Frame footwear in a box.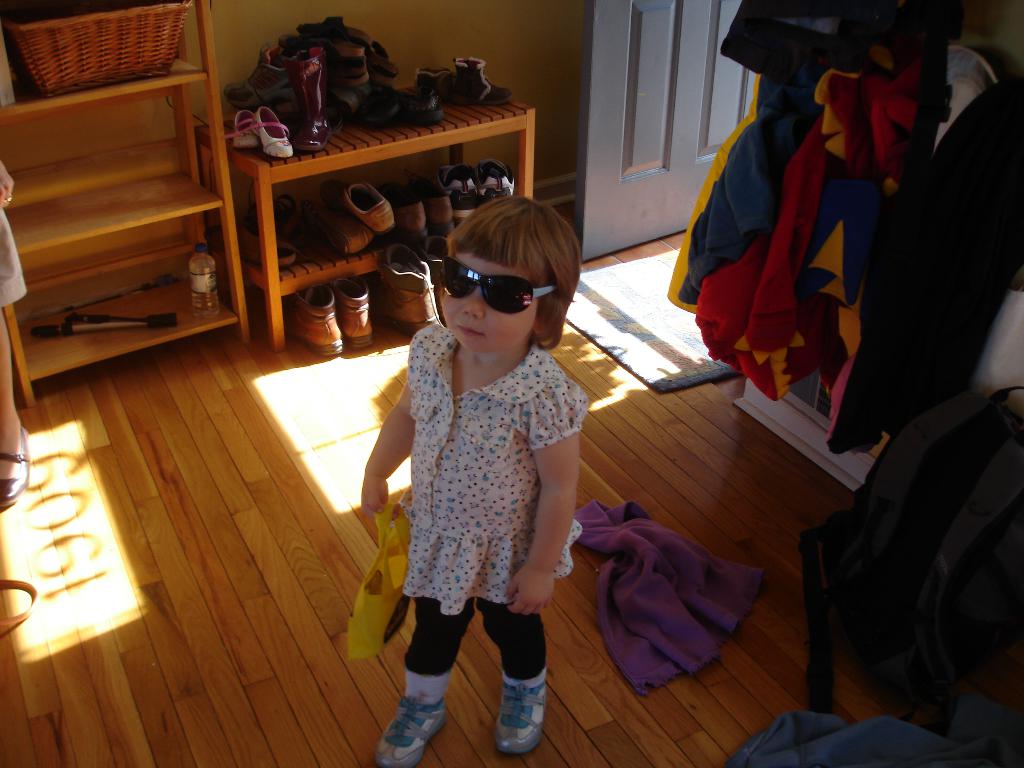
Rect(228, 50, 292, 98).
